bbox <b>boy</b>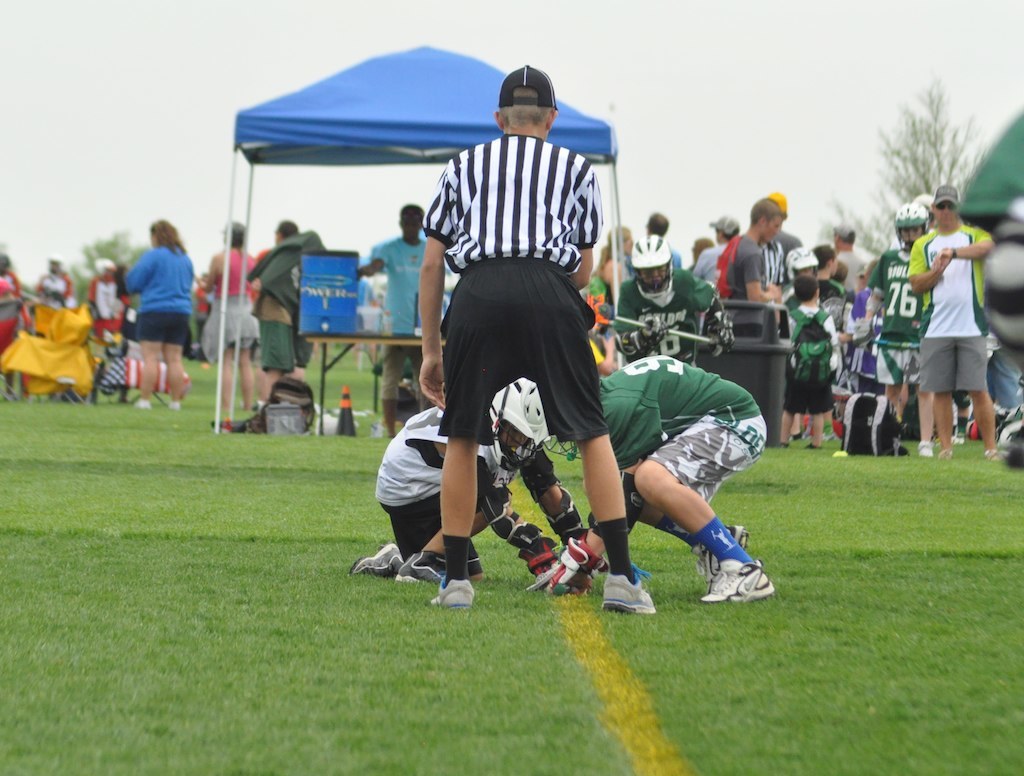
select_region(524, 354, 773, 602)
